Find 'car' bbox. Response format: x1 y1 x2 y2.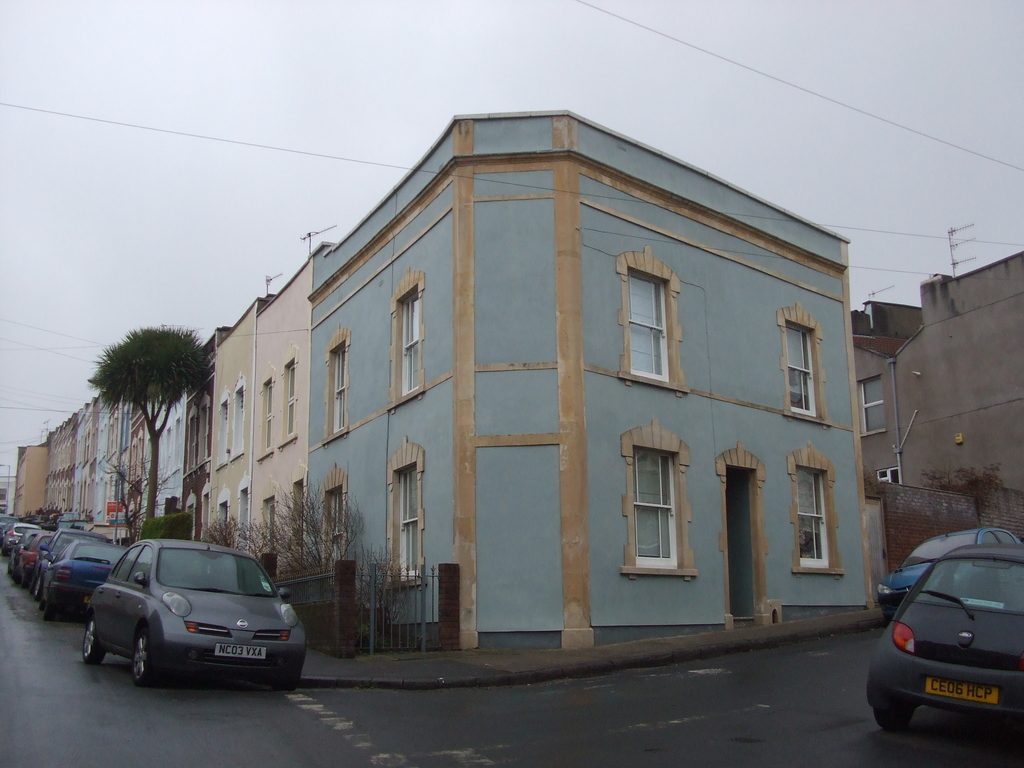
873 522 1021 597.
